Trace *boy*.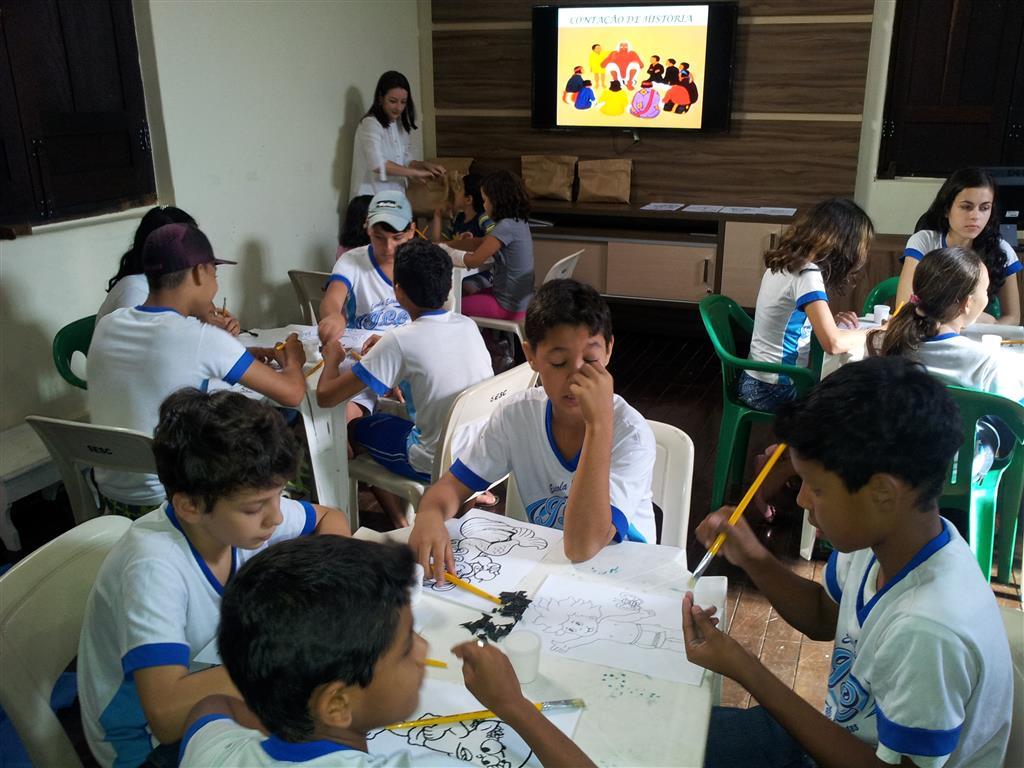
Traced to 78:394:353:767.
